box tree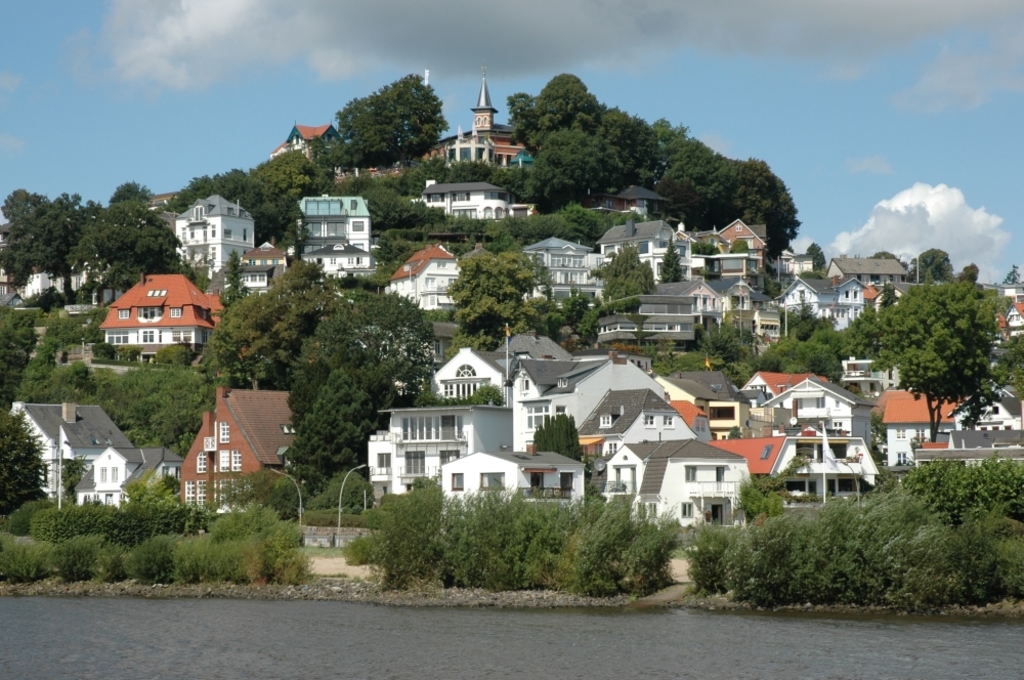
207,294,266,387
